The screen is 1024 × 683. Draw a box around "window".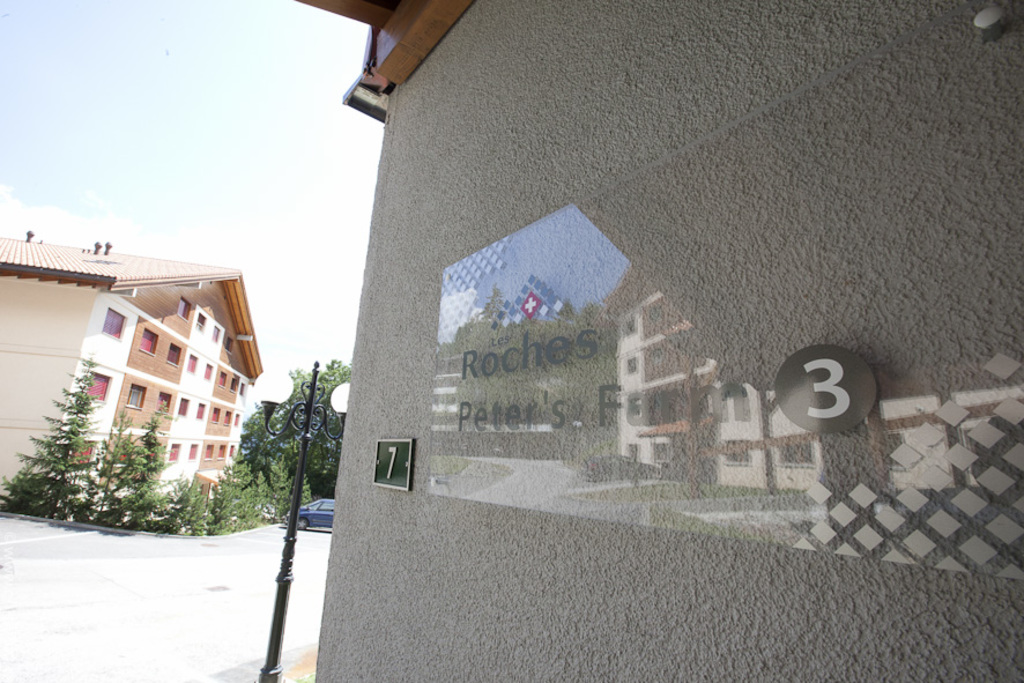
box(105, 306, 127, 340).
